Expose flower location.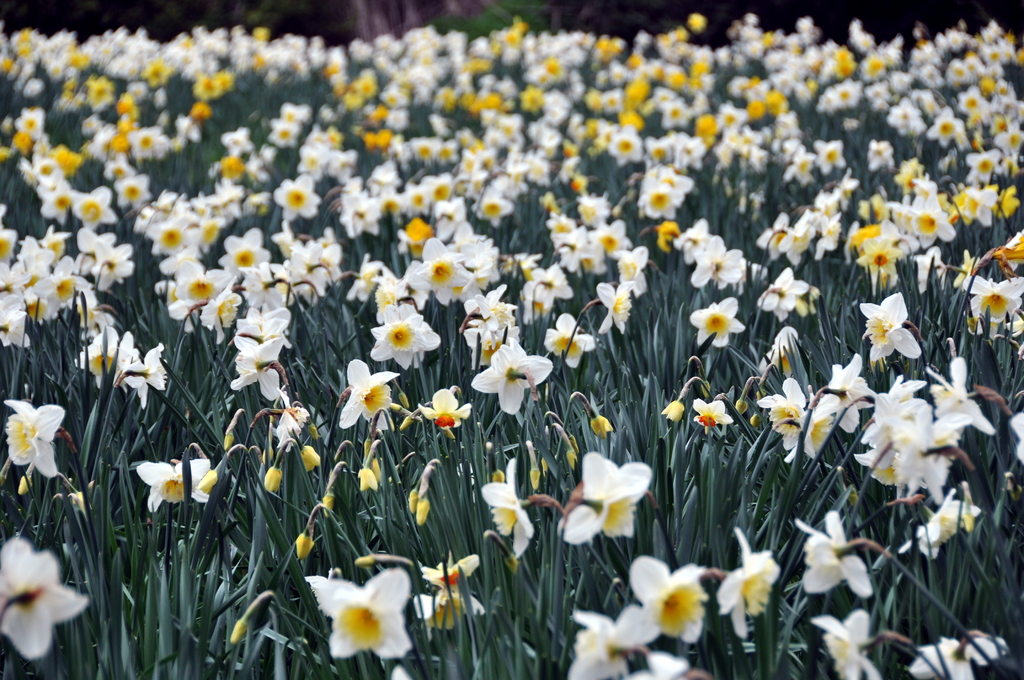
Exposed at crop(850, 366, 972, 498).
